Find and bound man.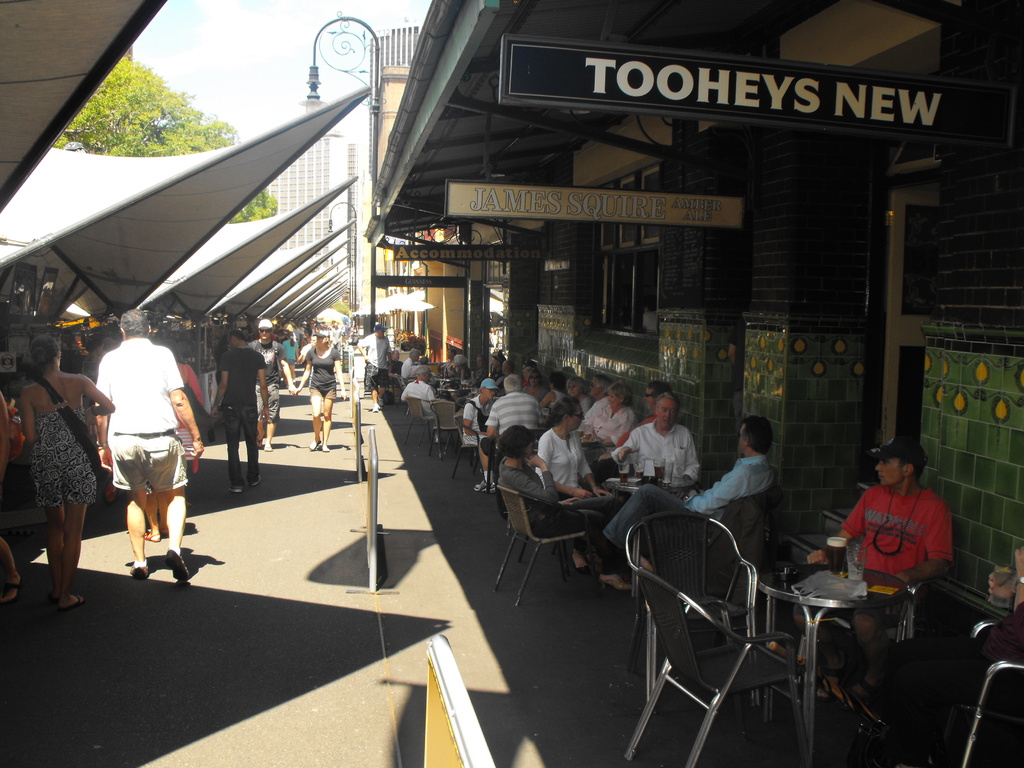
Bound: 474/374/541/492.
